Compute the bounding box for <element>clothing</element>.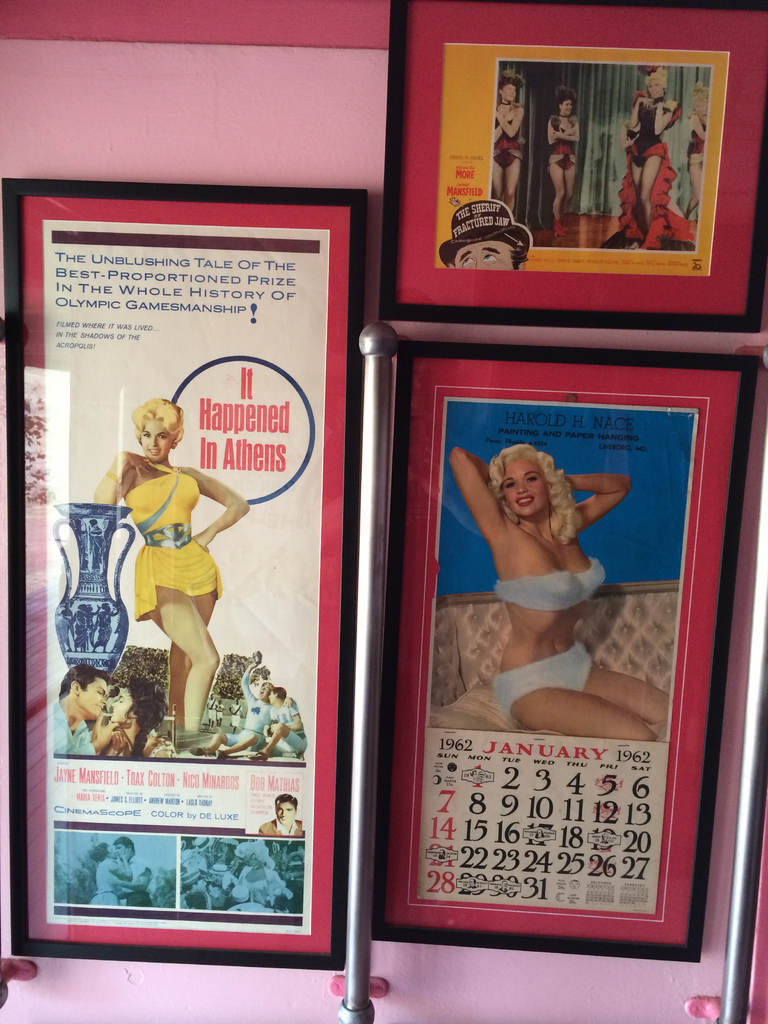
(x1=218, y1=664, x2=265, y2=749).
